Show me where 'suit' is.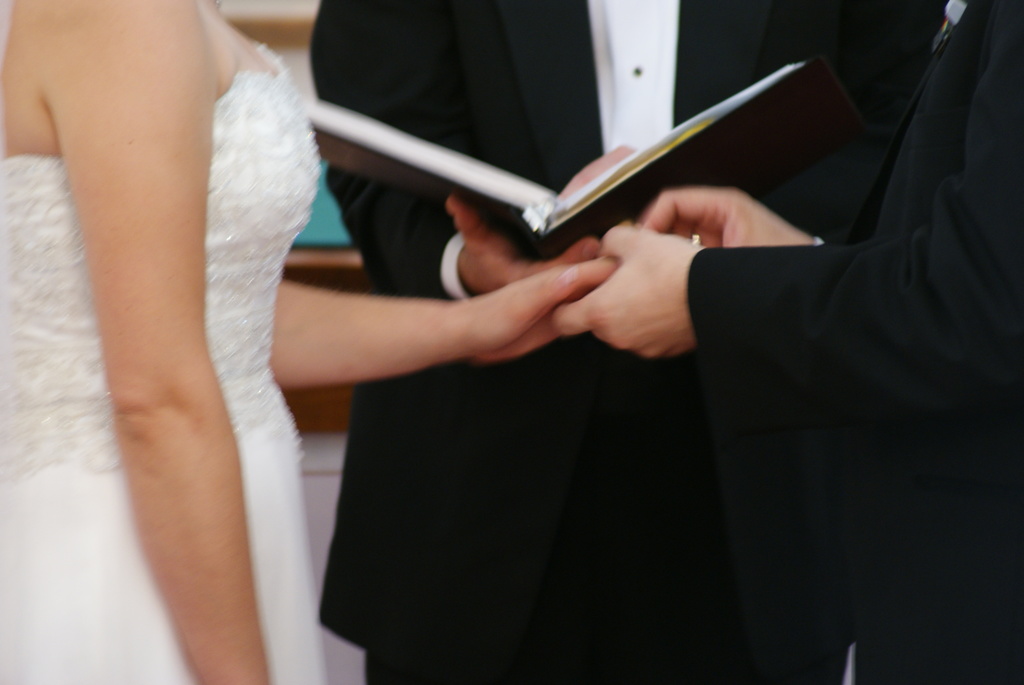
'suit' is at 690 0 1023 684.
